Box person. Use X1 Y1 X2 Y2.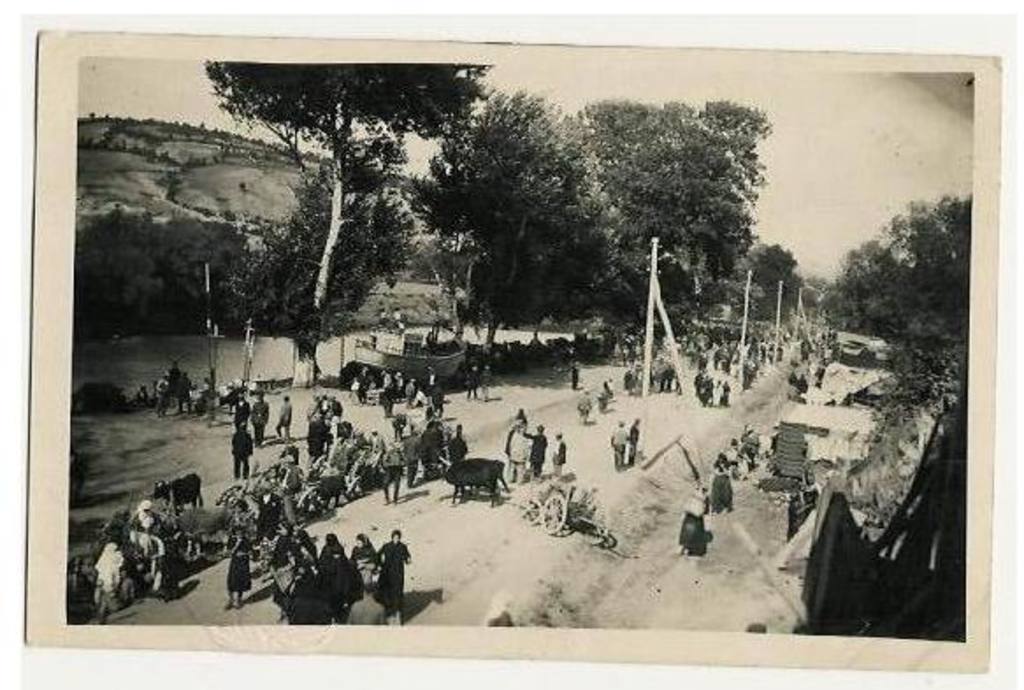
525 425 548 474.
